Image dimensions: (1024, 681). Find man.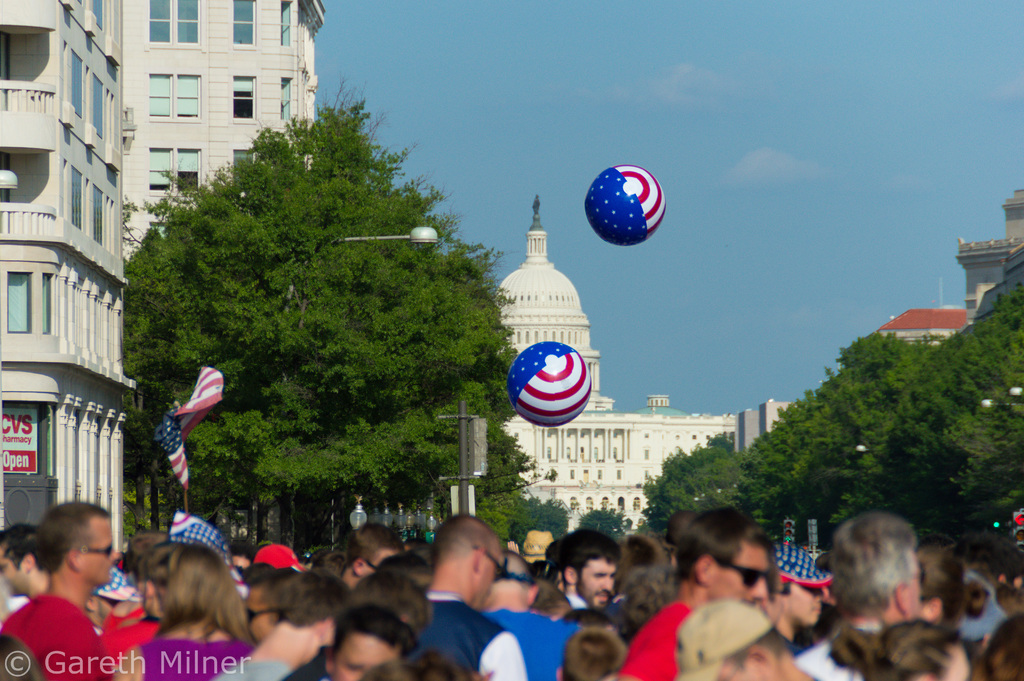
select_region(557, 527, 613, 605).
